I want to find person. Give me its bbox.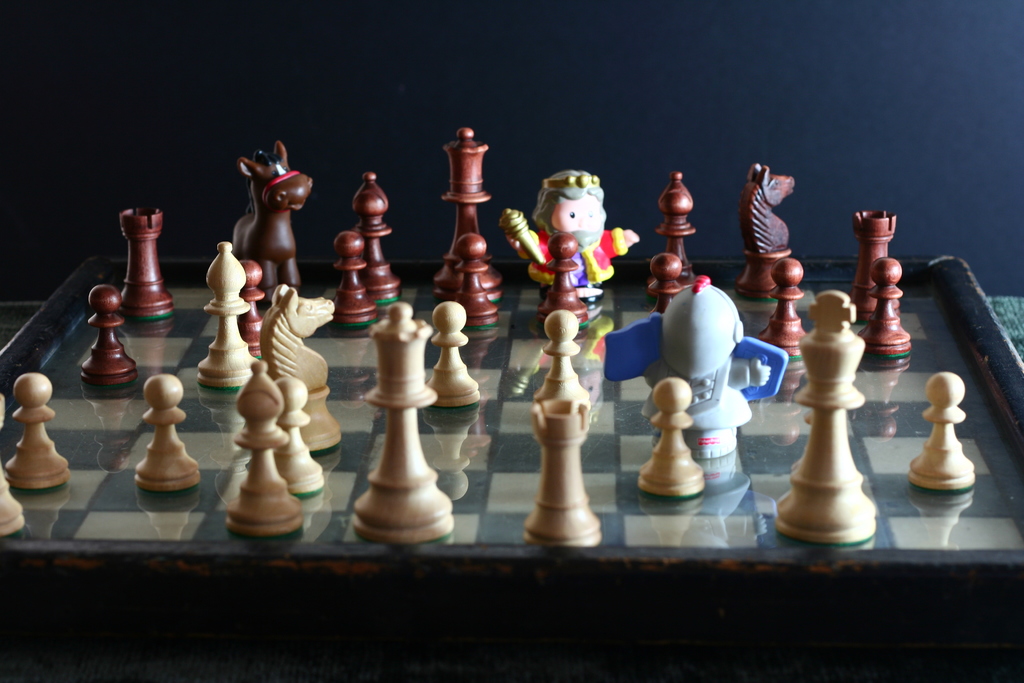
pyautogui.locateOnScreen(497, 171, 634, 343).
